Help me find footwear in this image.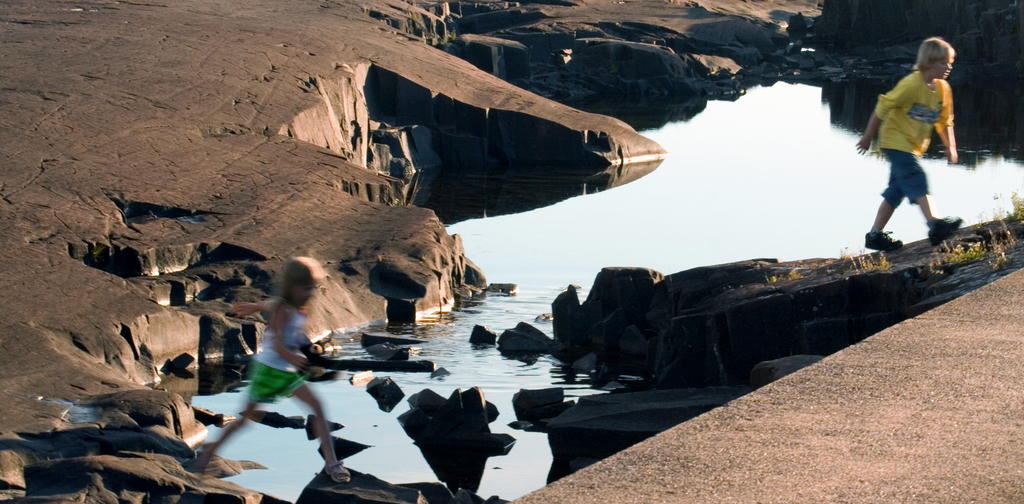
Found it: (x1=925, y1=205, x2=964, y2=248).
